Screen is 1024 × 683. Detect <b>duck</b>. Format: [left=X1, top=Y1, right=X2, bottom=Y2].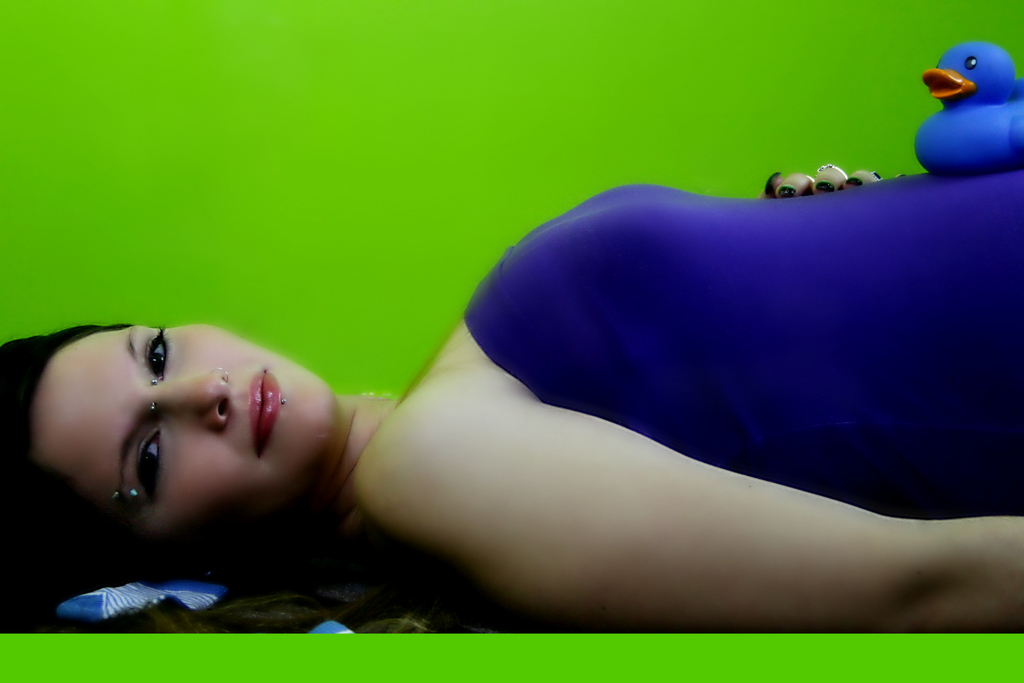
[left=913, top=37, right=1023, bottom=172].
